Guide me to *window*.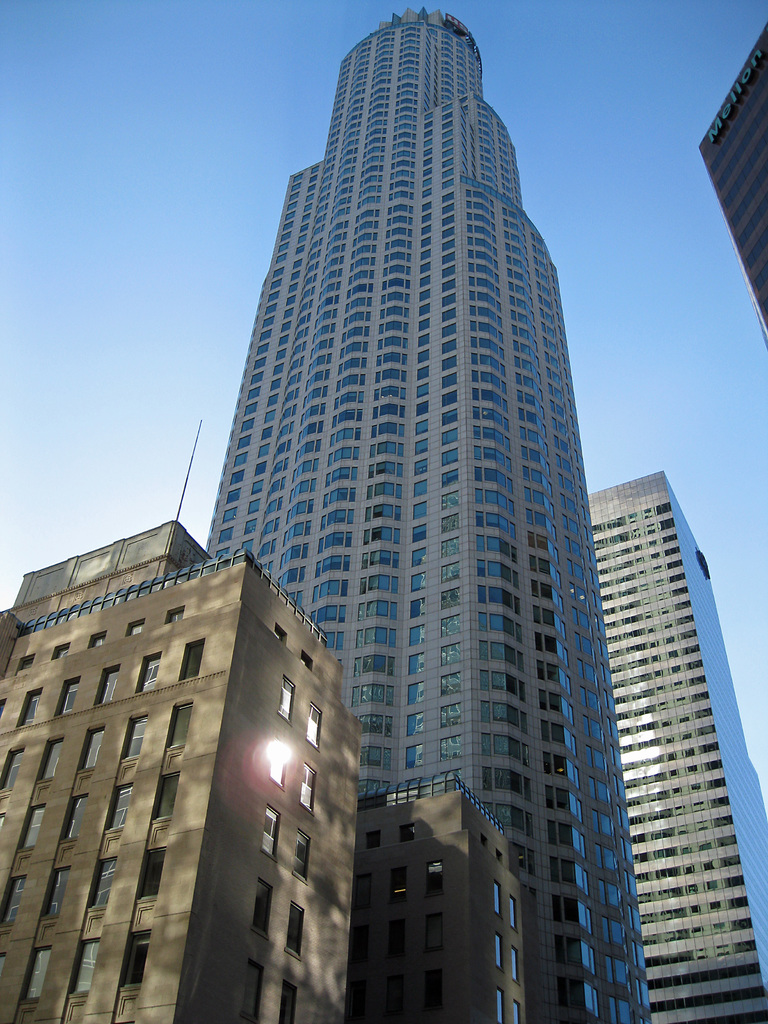
Guidance: <region>289, 827, 312, 884</region>.
